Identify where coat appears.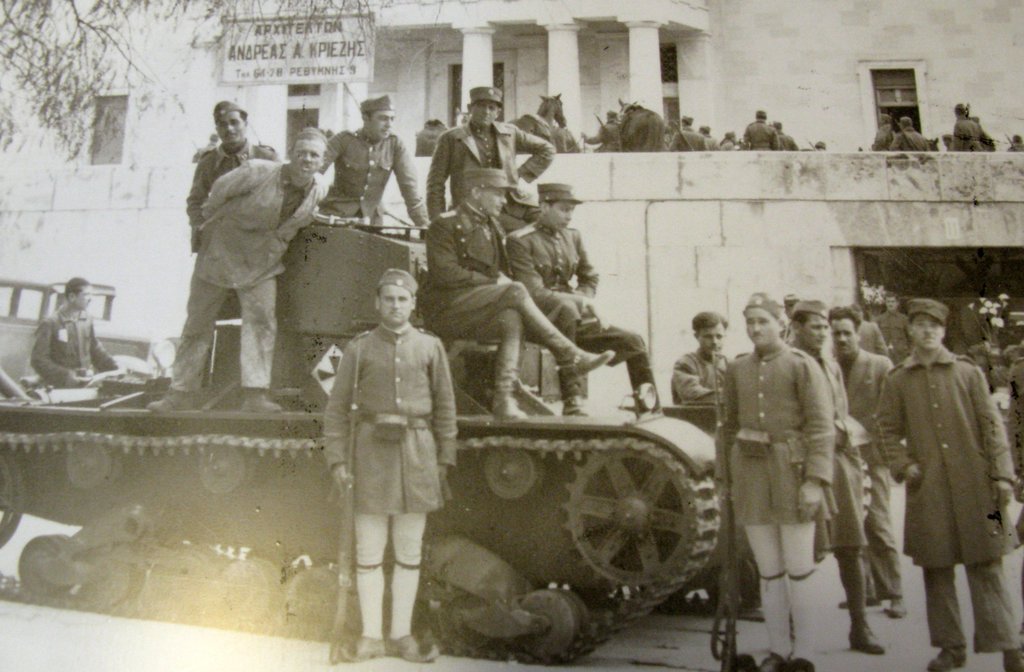
Appears at locate(418, 200, 511, 340).
